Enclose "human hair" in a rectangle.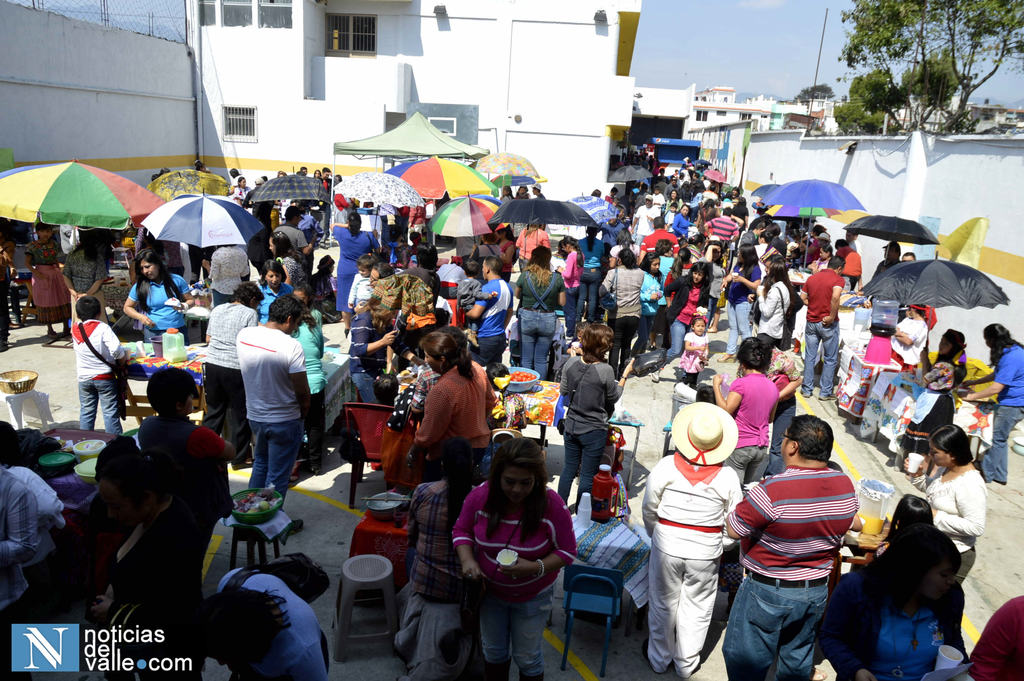
rect(236, 177, 245, 187).
